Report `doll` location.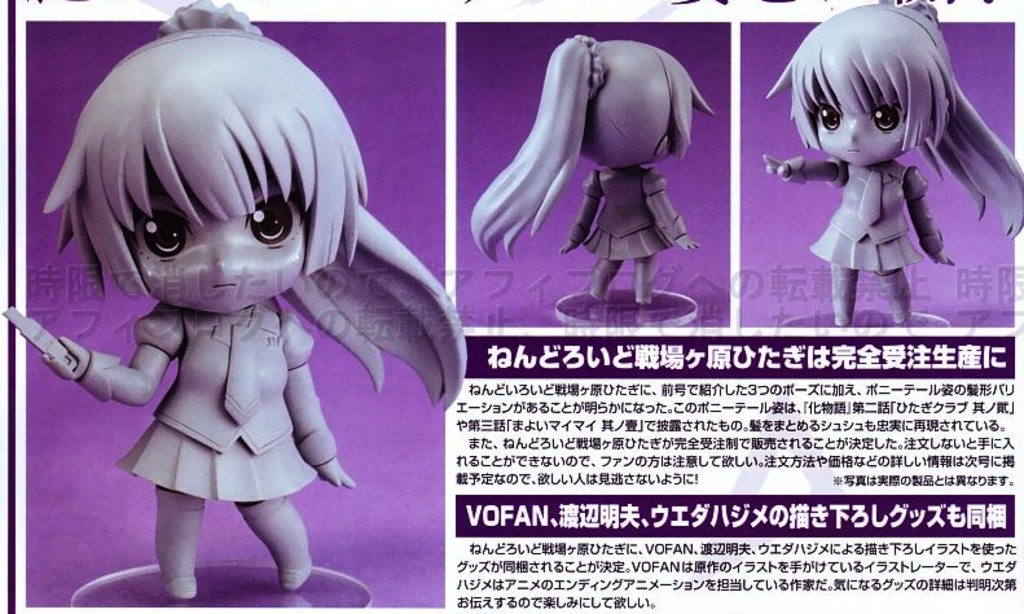
Report: pyautogui.locateOnScreen(1, 0, 463, 596).
